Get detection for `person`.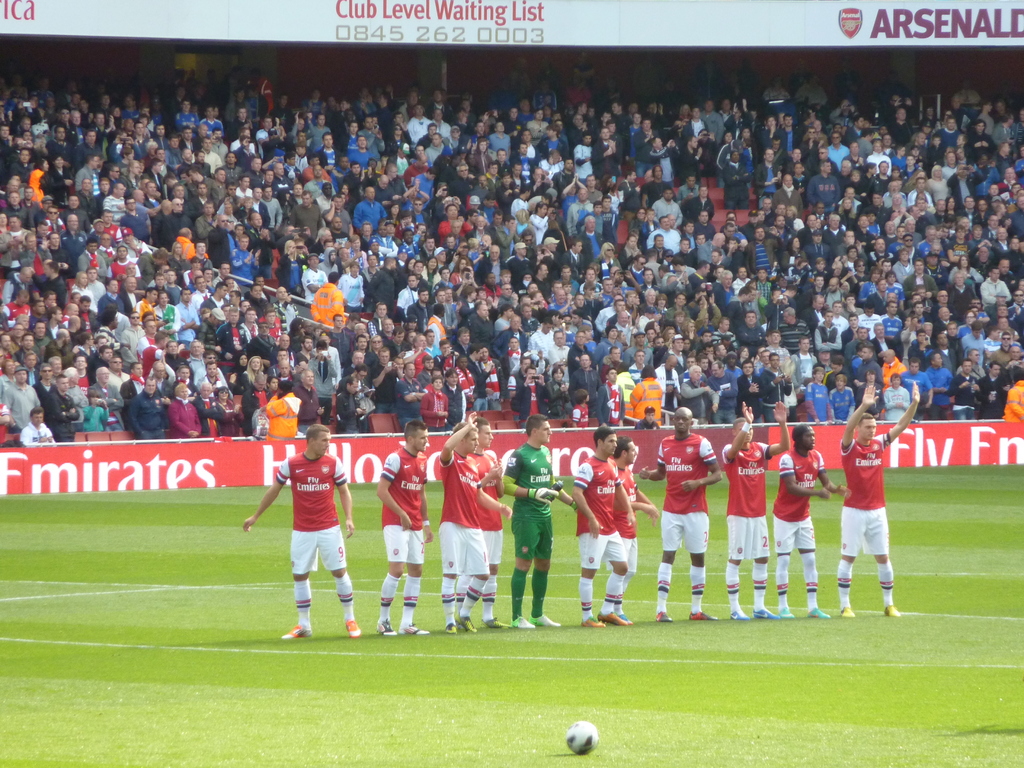
Detection: region(531, 200, 551, 244).
